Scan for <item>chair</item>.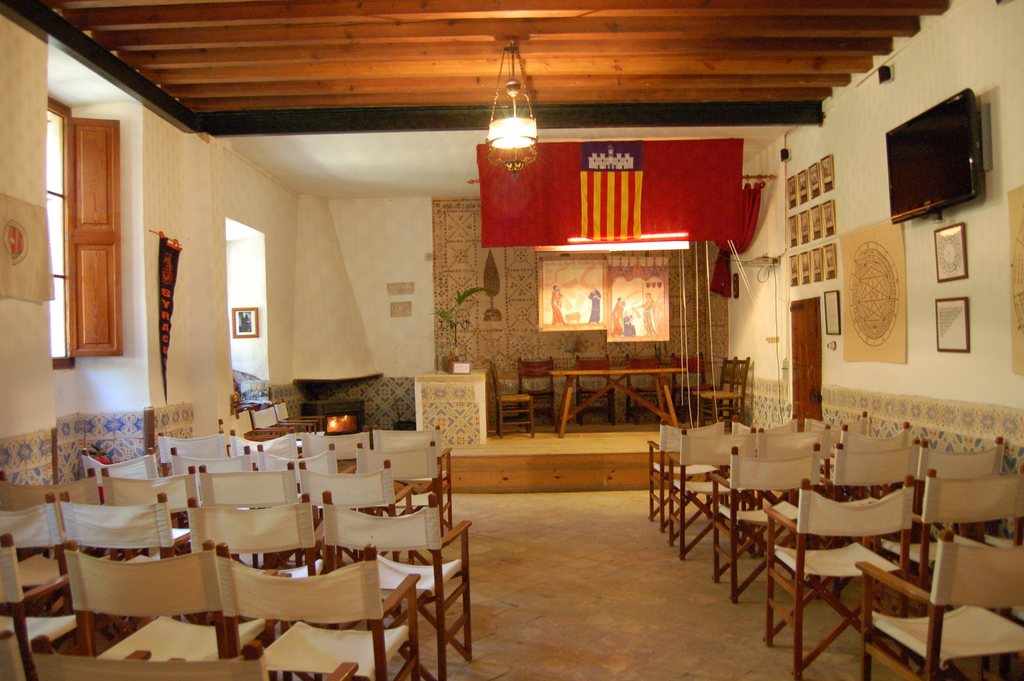
Scan result: [646, 419, 735, 534].
